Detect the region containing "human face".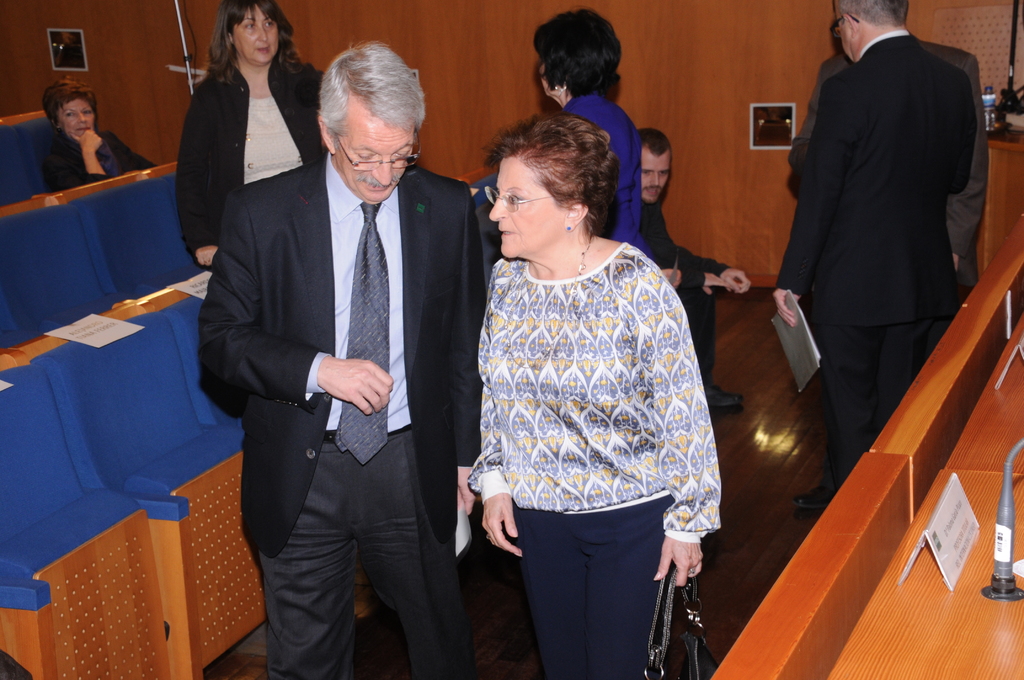
l=644, t=146, r=671, b=202.
